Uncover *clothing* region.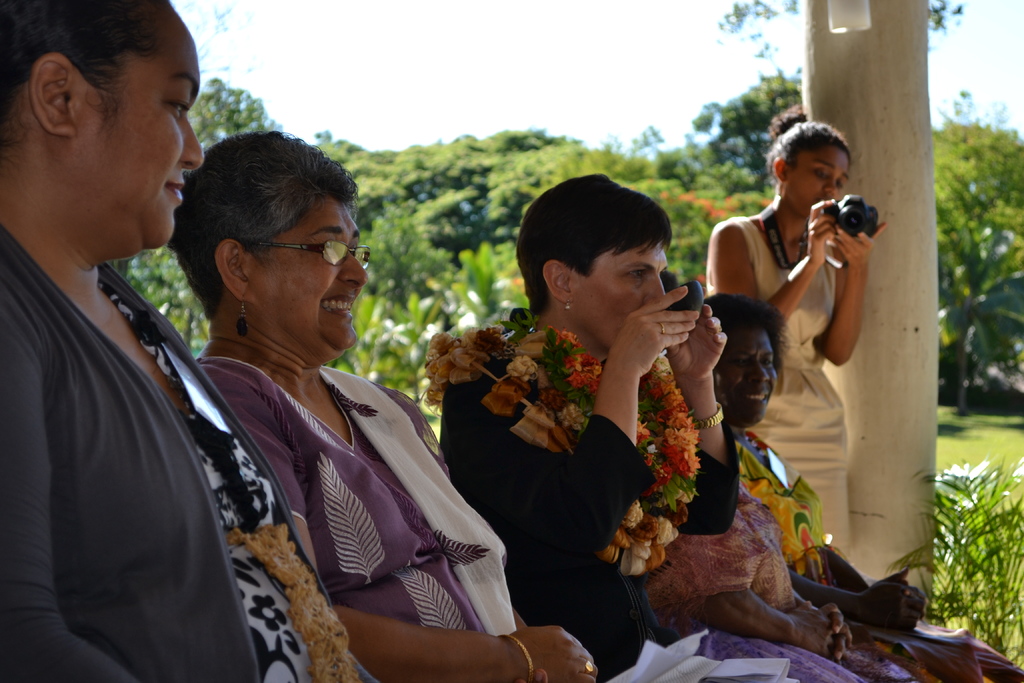
Uncovered: [left=0, top=224, right=385, bottom=682].
